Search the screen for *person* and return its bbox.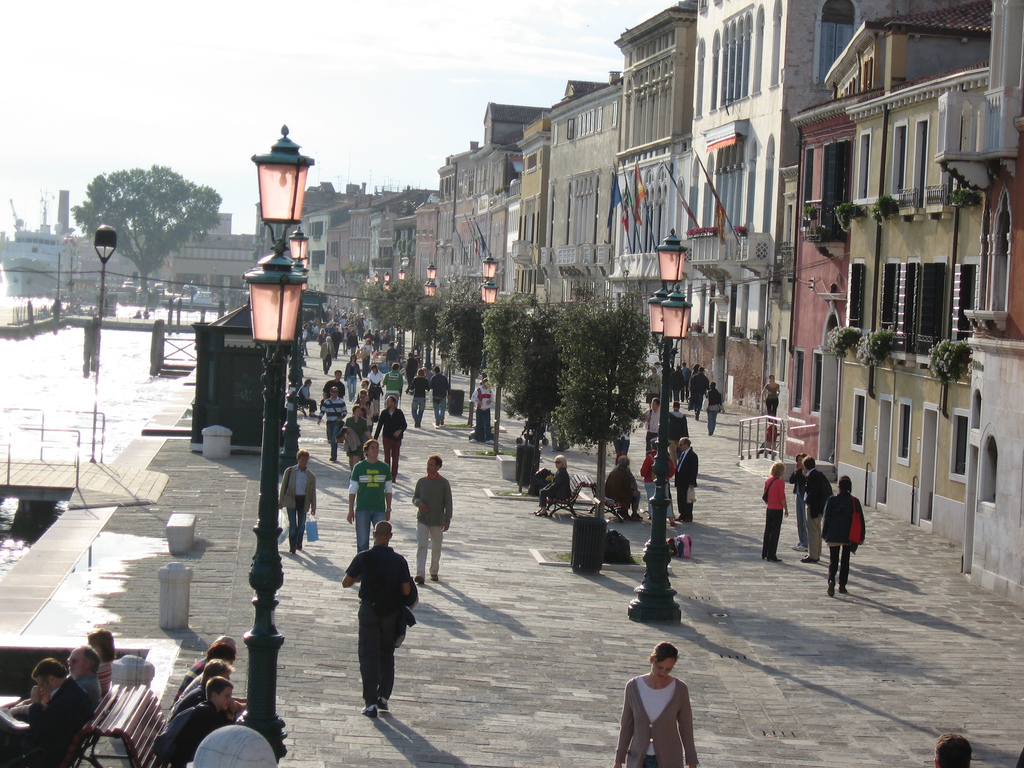
Found: Rect(0, 656, 91, 762).
